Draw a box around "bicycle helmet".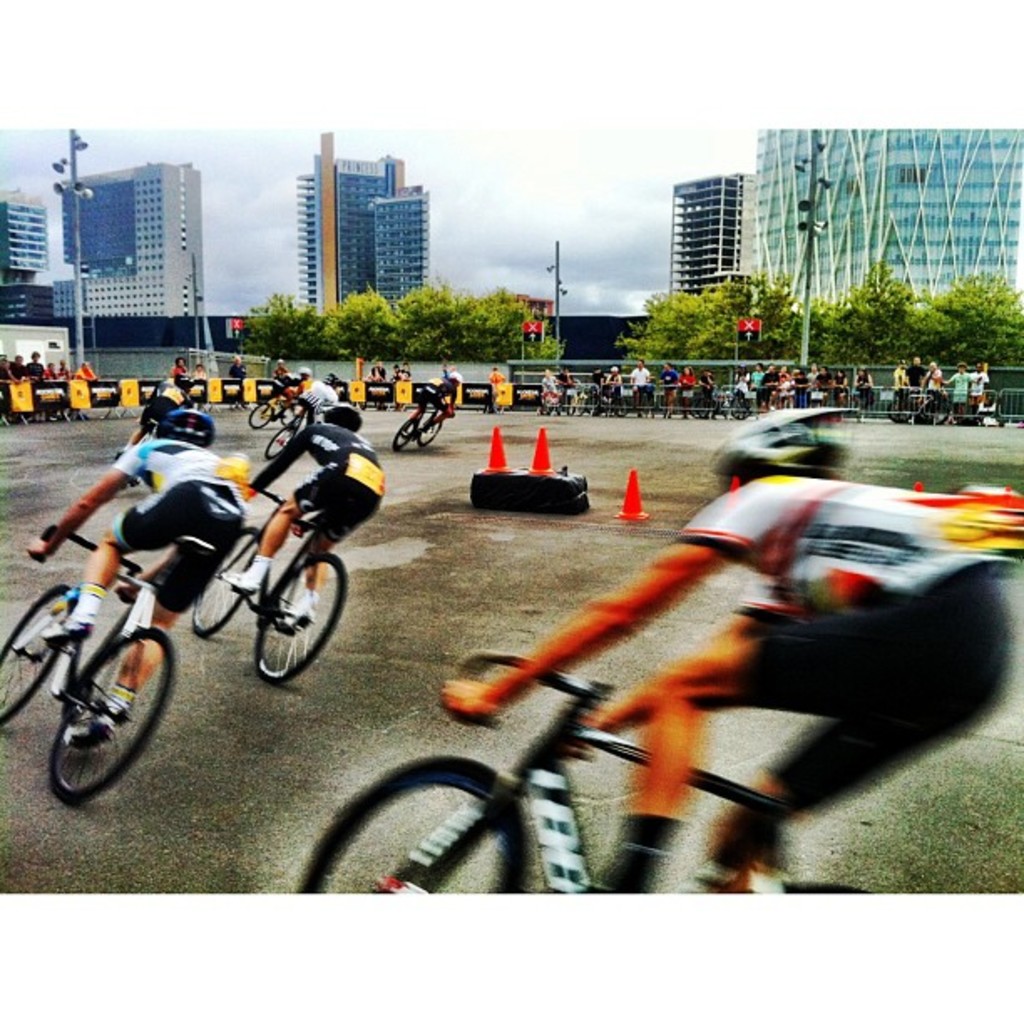
{"x1": 172, "y1": 373, "x2": 201, "y2": 393}.
